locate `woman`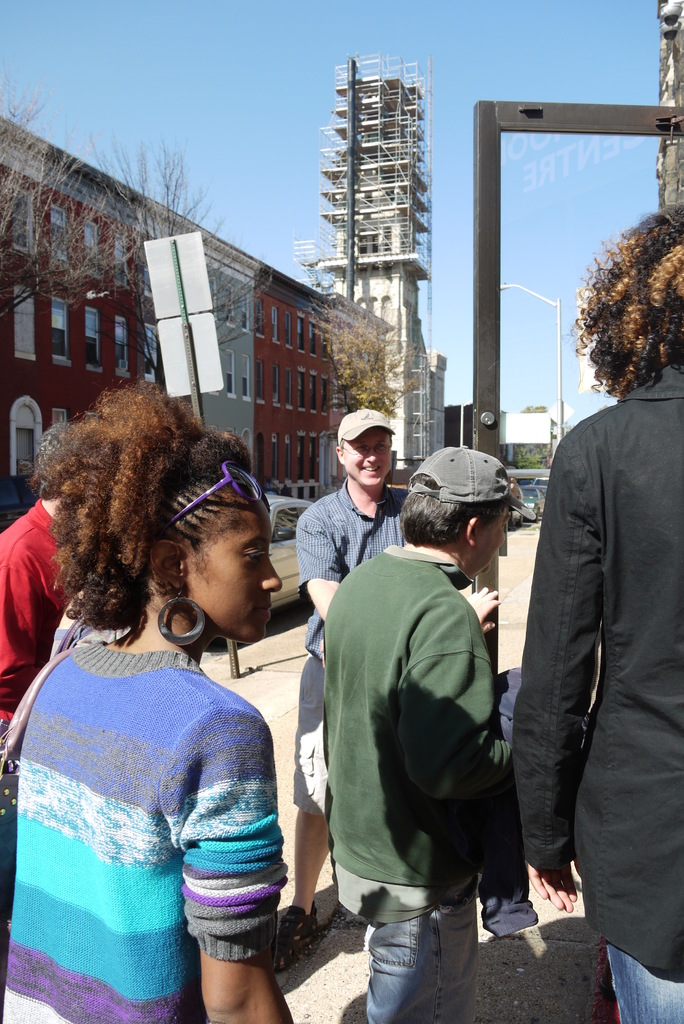
Rect(11, 369, 317, 1023)
